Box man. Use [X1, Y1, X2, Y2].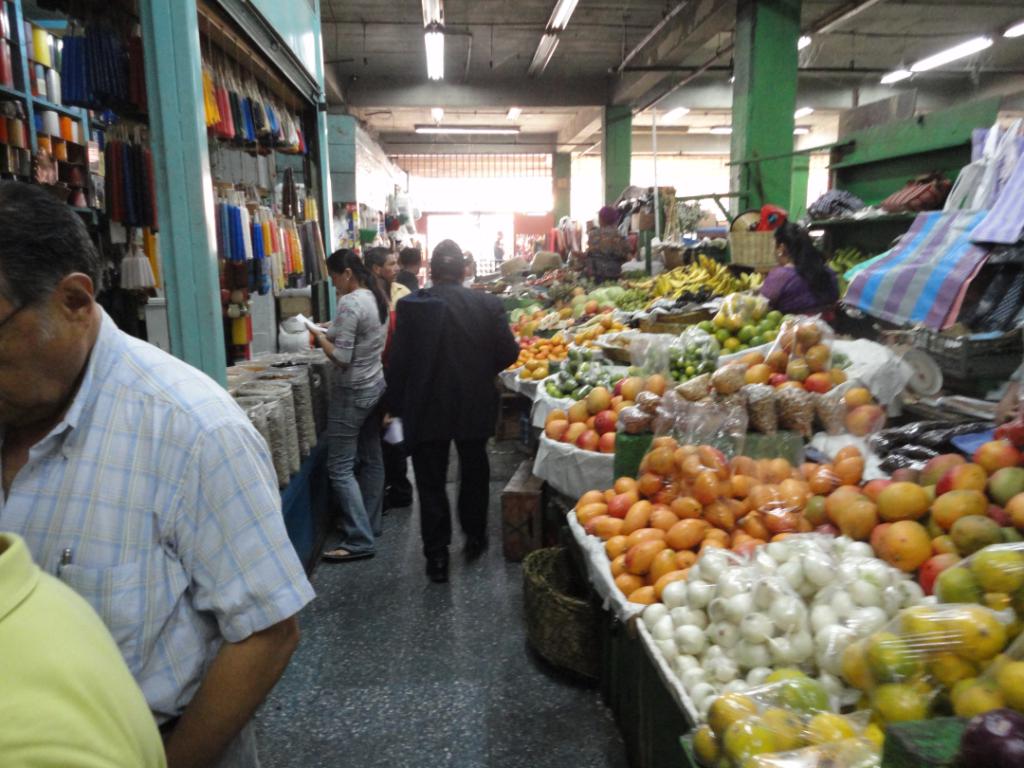
[366, 248, 411, 507].
